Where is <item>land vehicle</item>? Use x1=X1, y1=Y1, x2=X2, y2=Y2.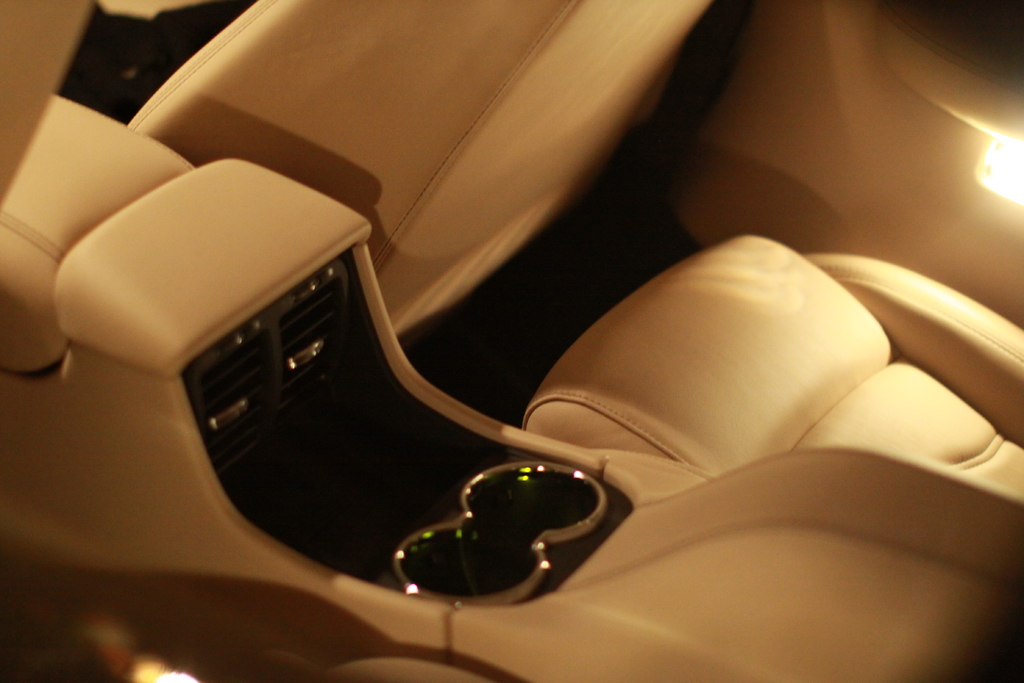
x1=0, y1=0, x2=1023, y2=682.
